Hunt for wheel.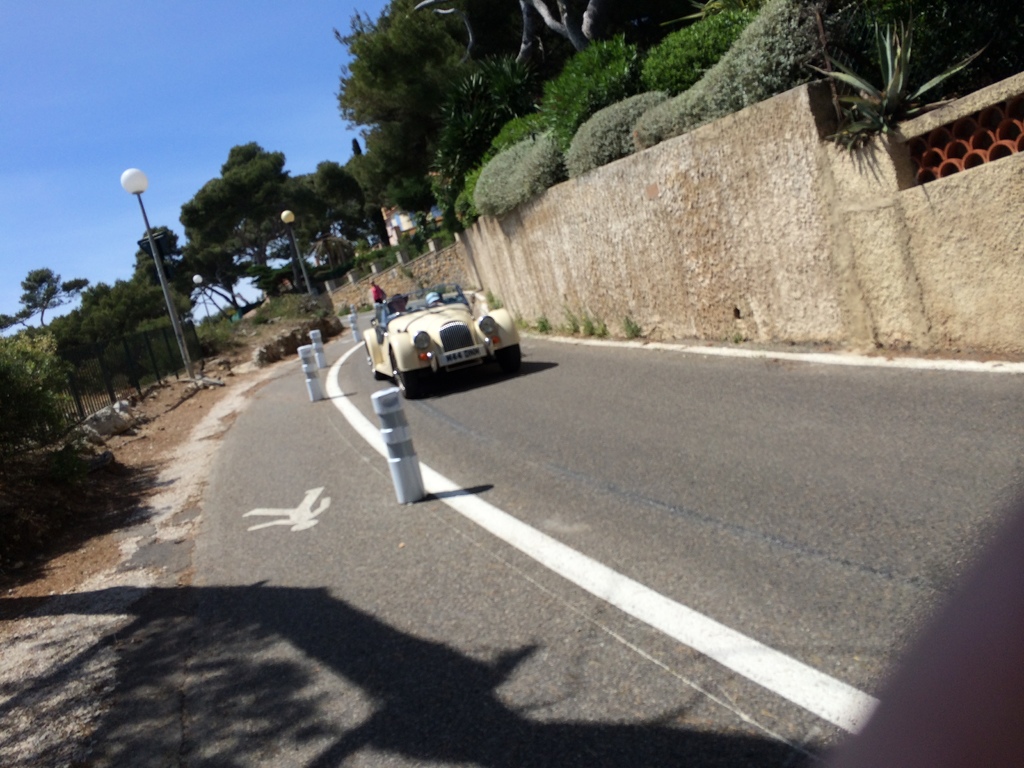
Hunted down at x1=390, y1=355, x2=426, y2=398.
